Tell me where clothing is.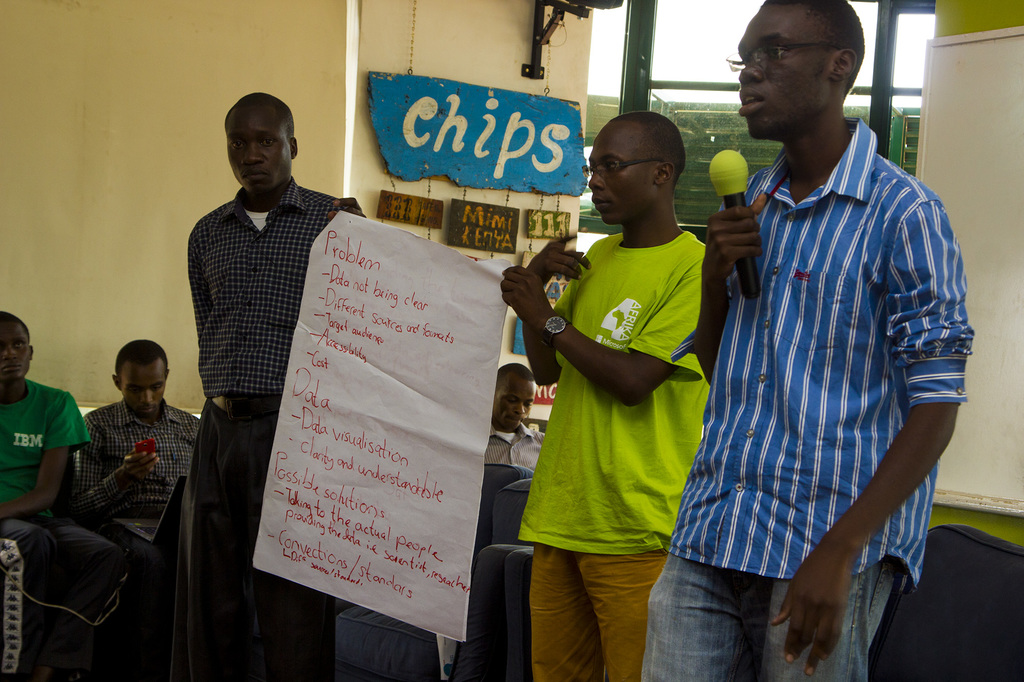
clothing is at <region>182, 176, 368, 681</region>.
